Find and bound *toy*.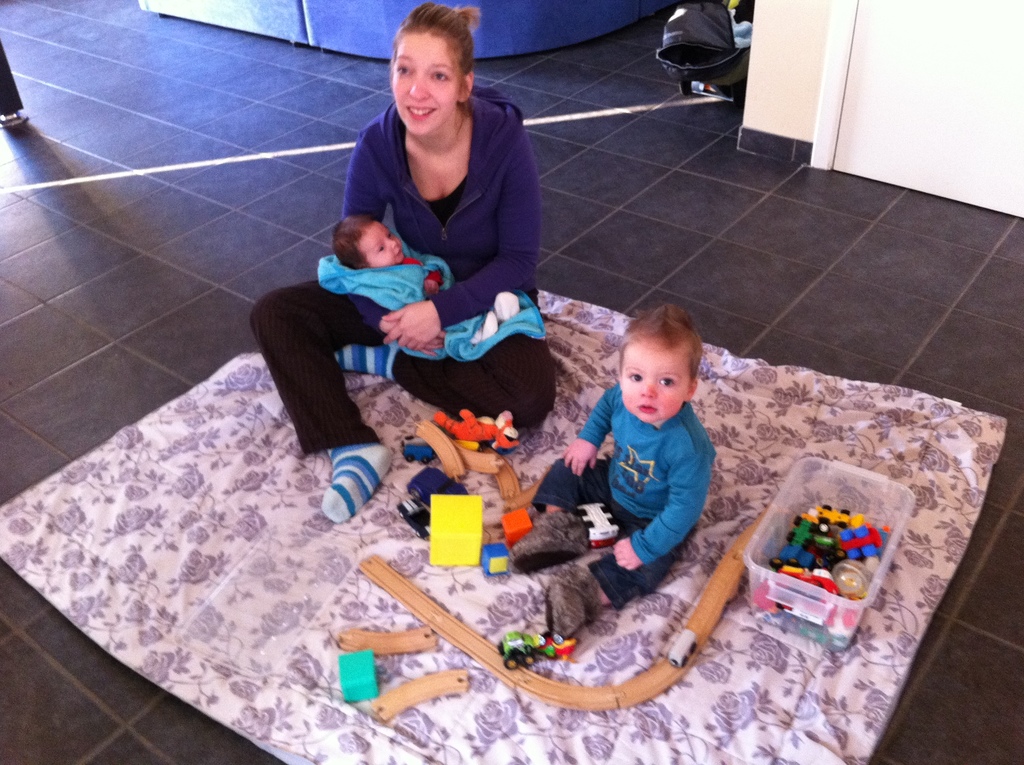
Bound: bbox=(495, 631, 578, 668).
